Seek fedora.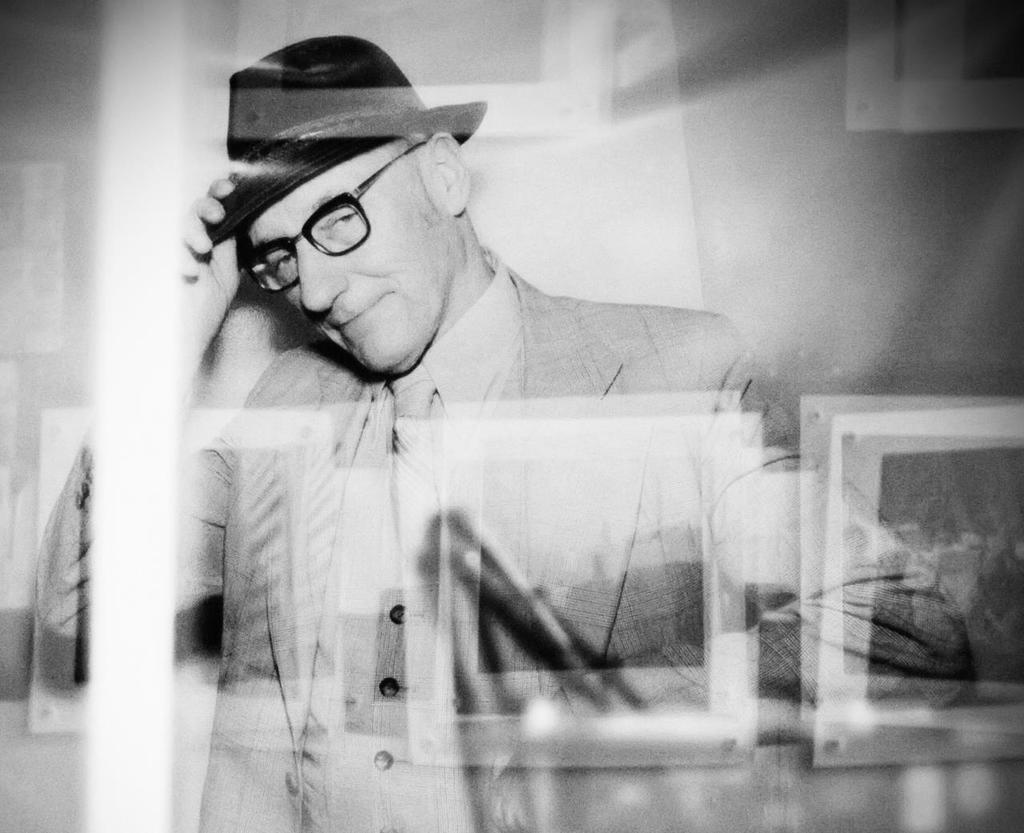
x1=198, y1=35, x2=488, y2=243.
